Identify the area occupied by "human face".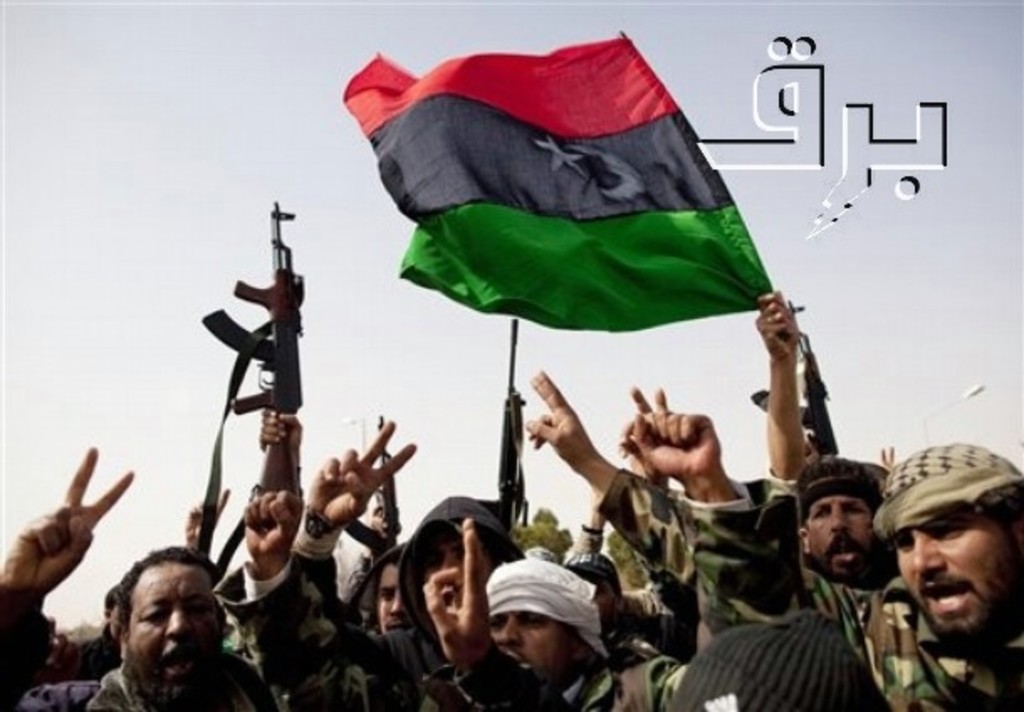
Area: bbox(802, 495, 883, 586).
